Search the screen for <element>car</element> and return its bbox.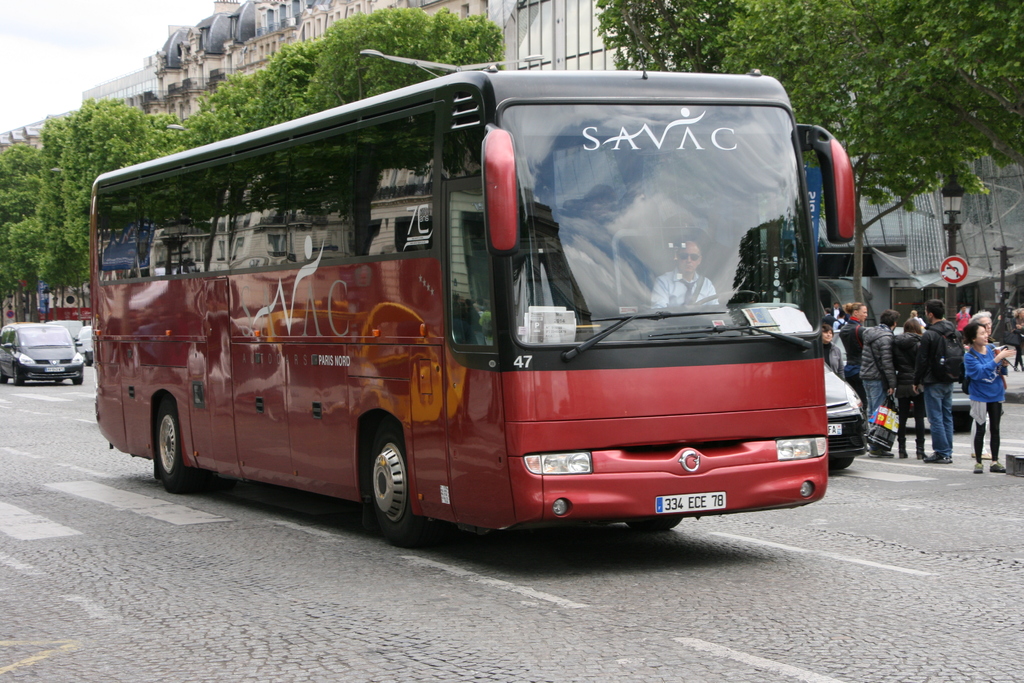
Found: Rect(0, 315, 83, 390).
